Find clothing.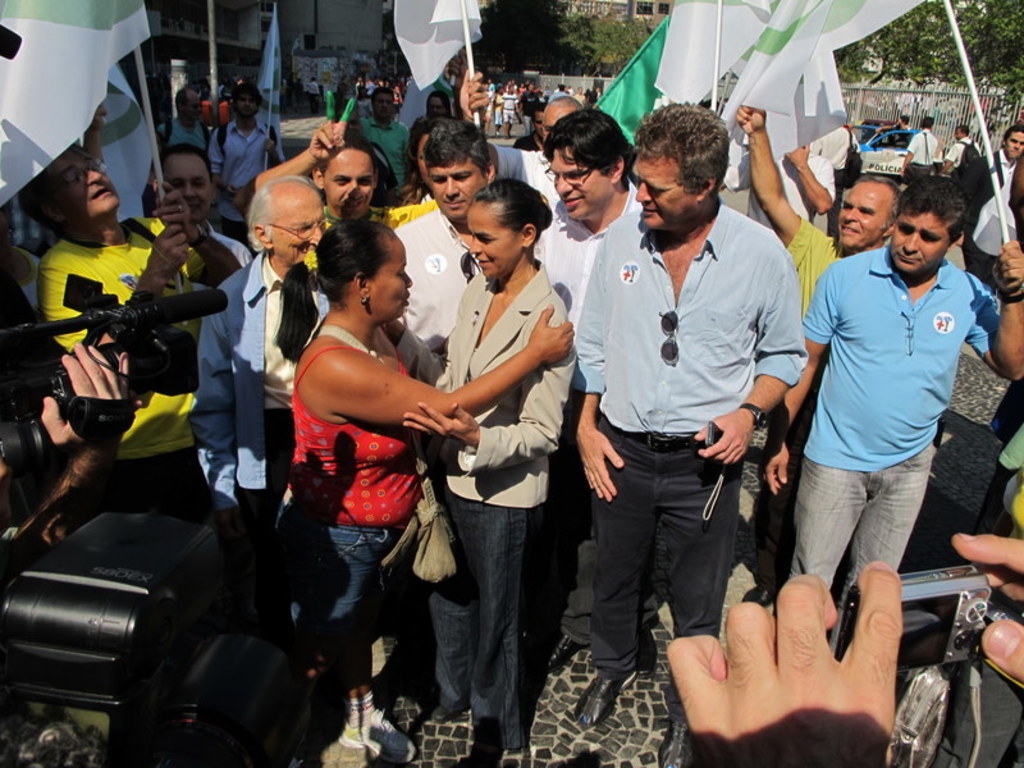
480, 92, 493, 124.
